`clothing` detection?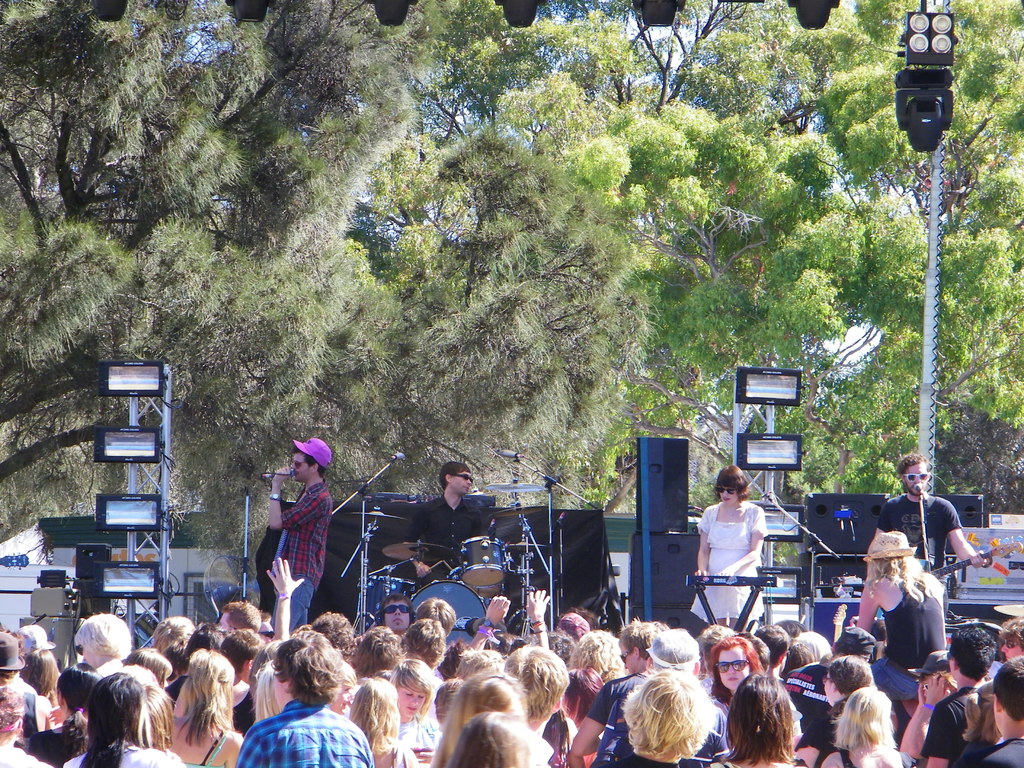
283 490 326 623
